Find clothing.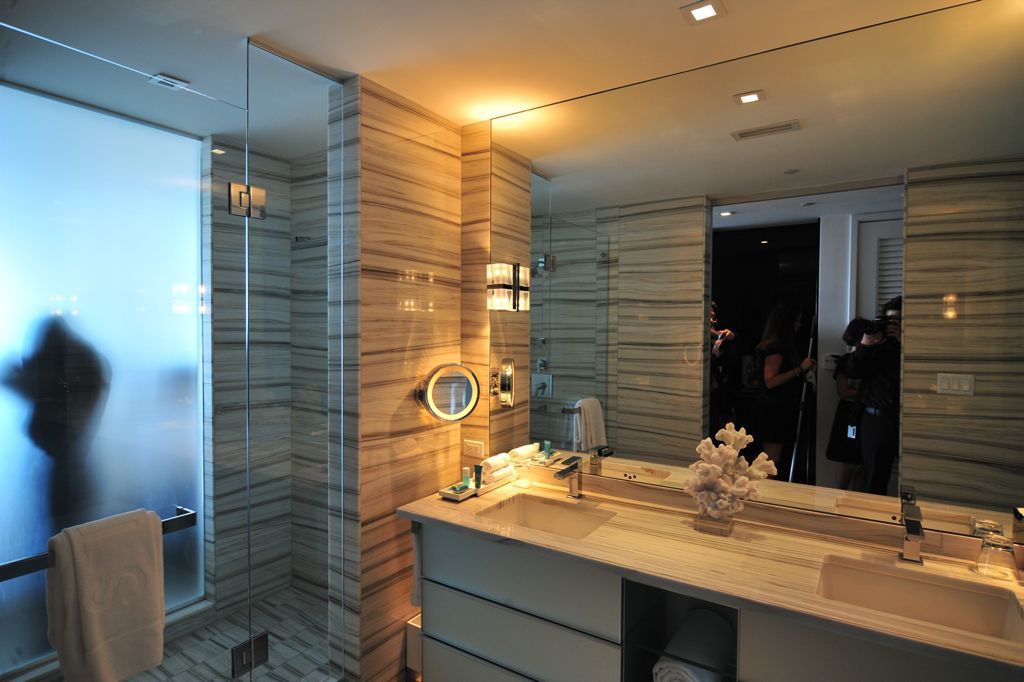
region(825, 348, 863, 474).
